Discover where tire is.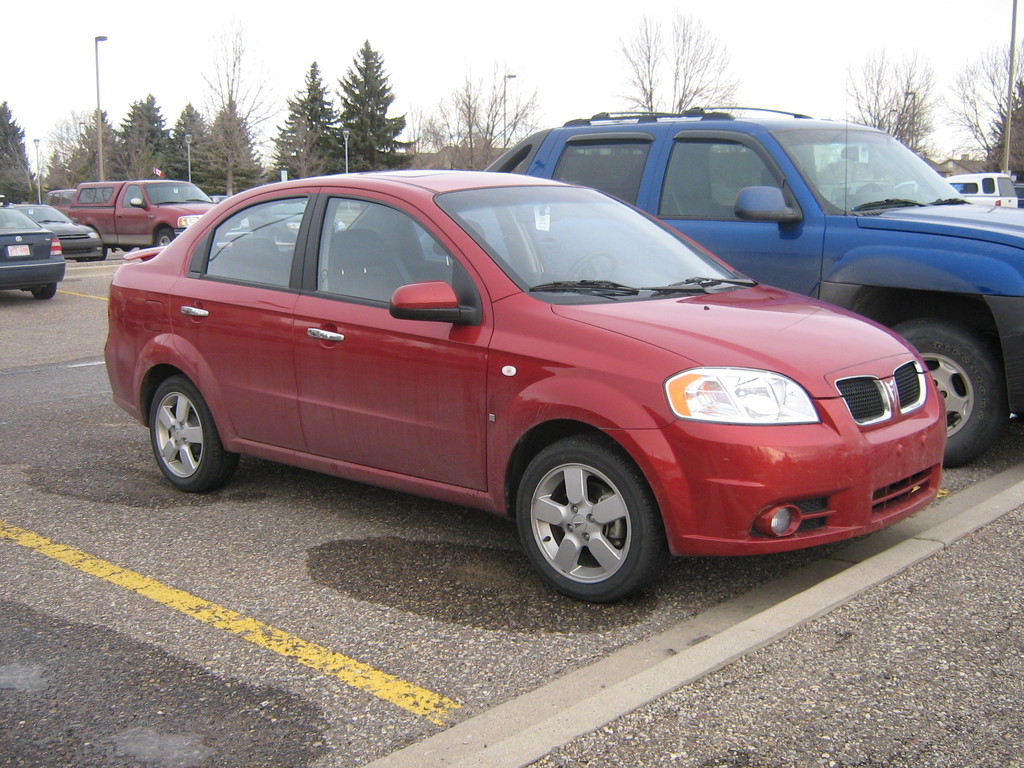
Discovered at left=148, top=369, right=237, bottom=495.
